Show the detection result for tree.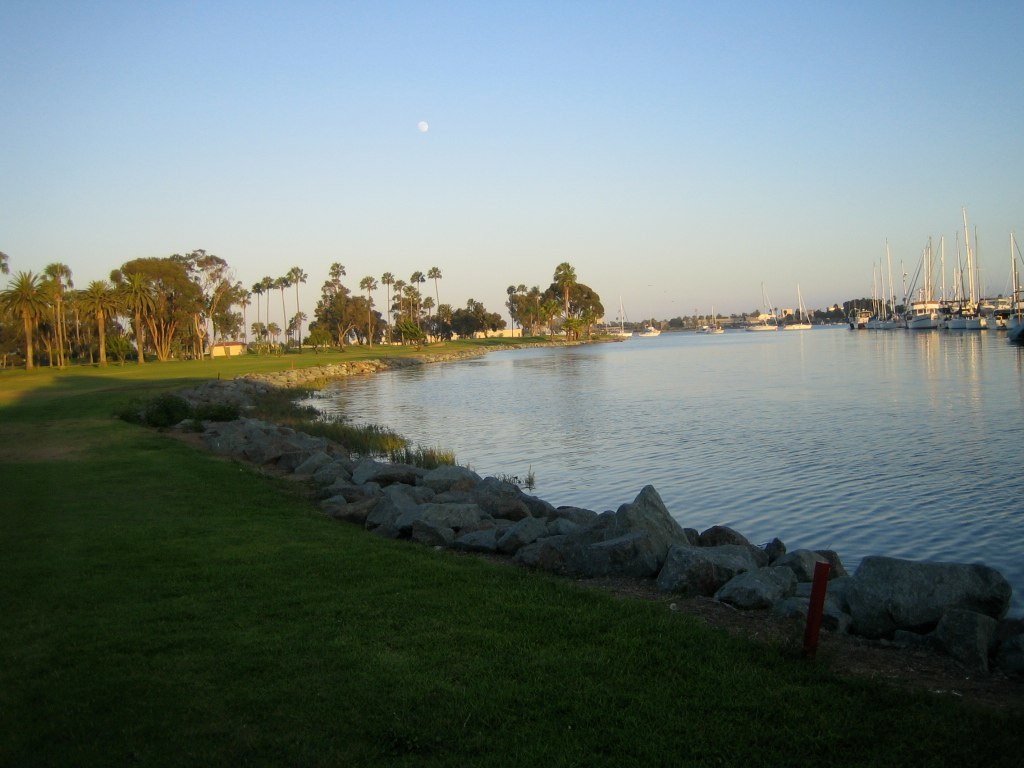
box=[381, 271, 395, 346].
